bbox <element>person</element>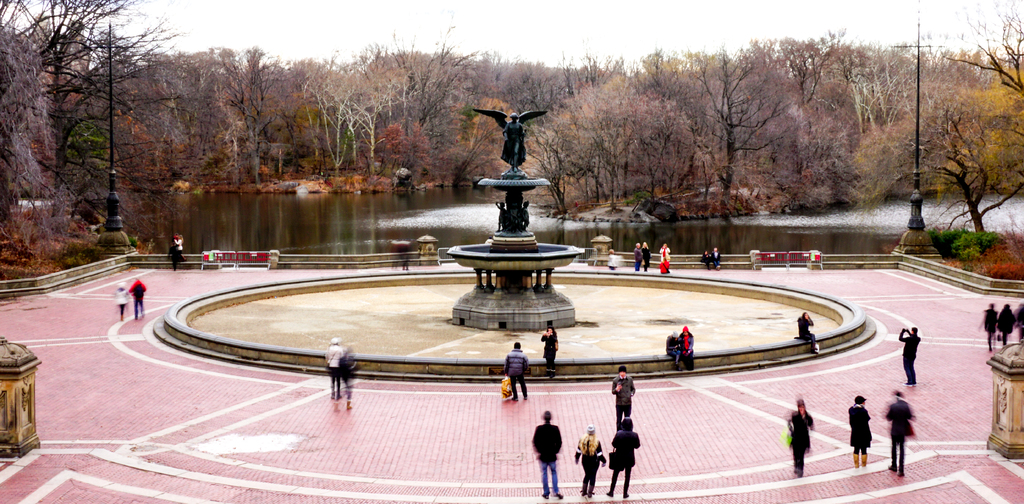
(left=900, top=328, right=925, bottom=385)
